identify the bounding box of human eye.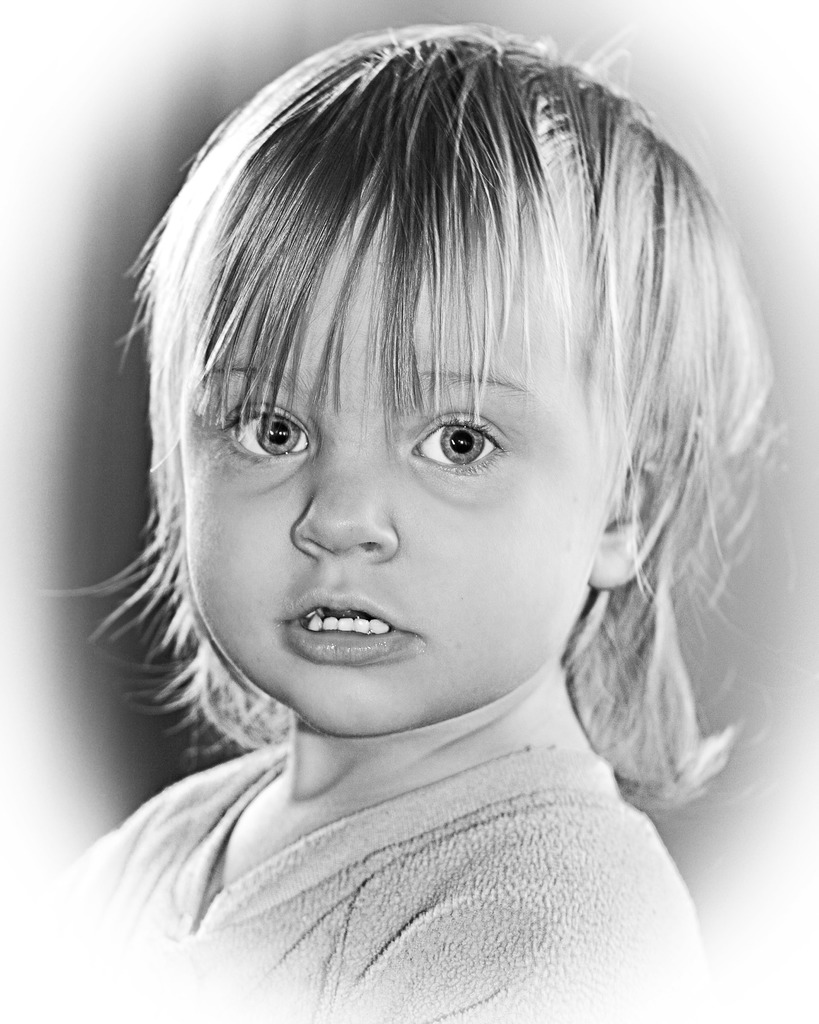
218/387/320/473.
